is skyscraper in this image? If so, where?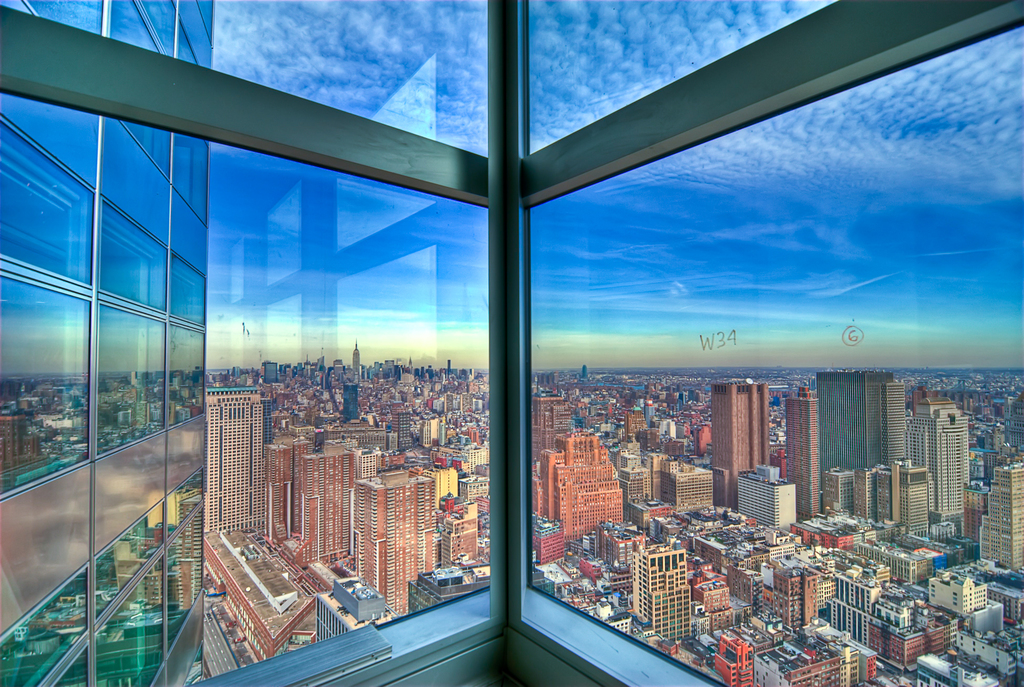
Yes, at x1=888 y1=448 x2=944 y2=555.
